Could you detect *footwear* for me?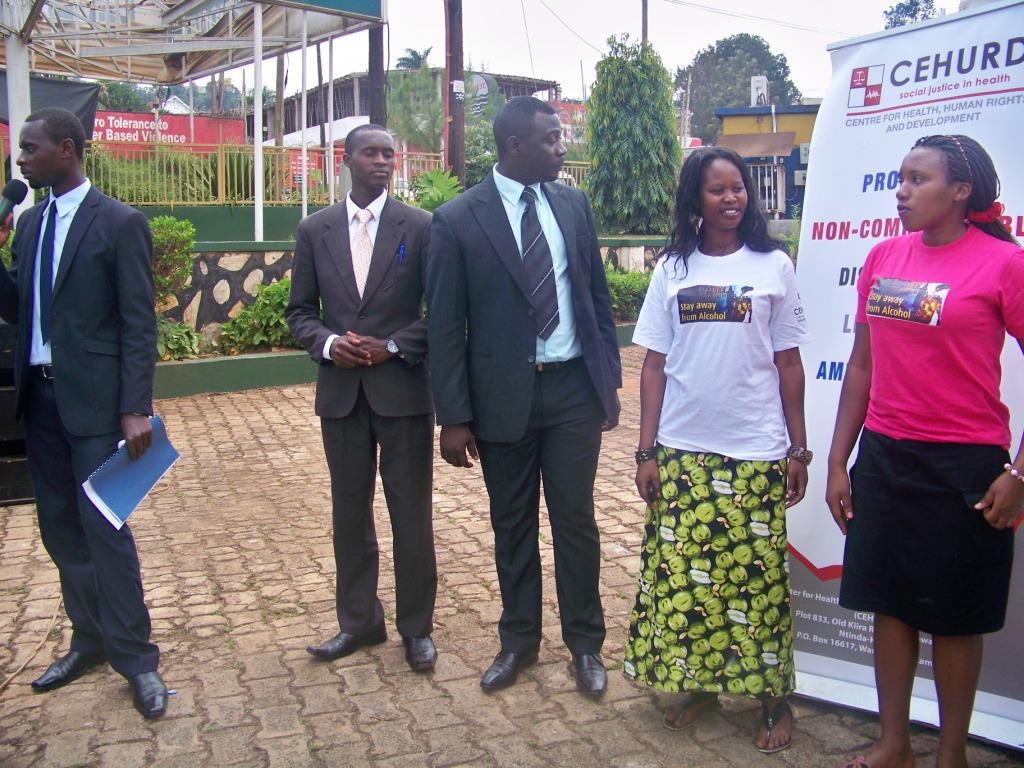
Detection result: [565, 647, 608, 702].
